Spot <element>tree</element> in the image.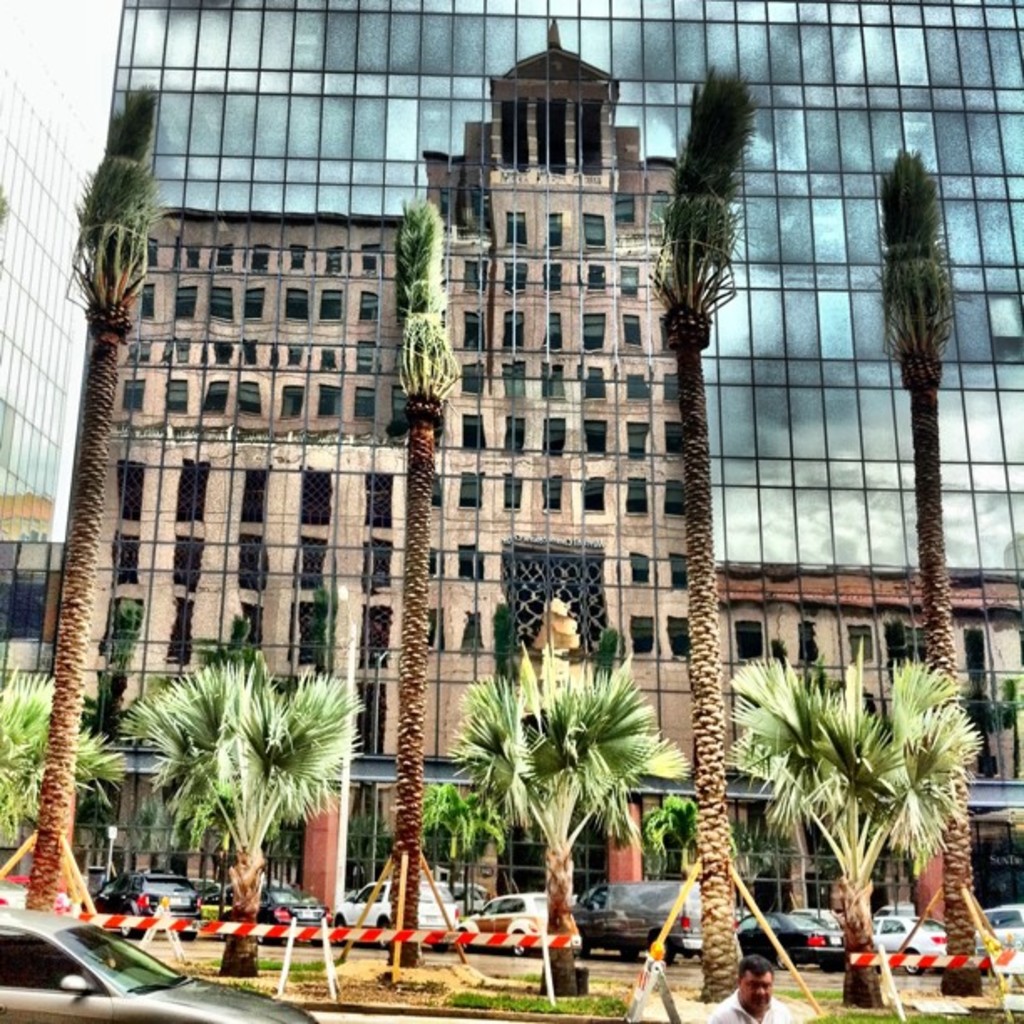
<element>tree</element> found at 420/785/455/873.
